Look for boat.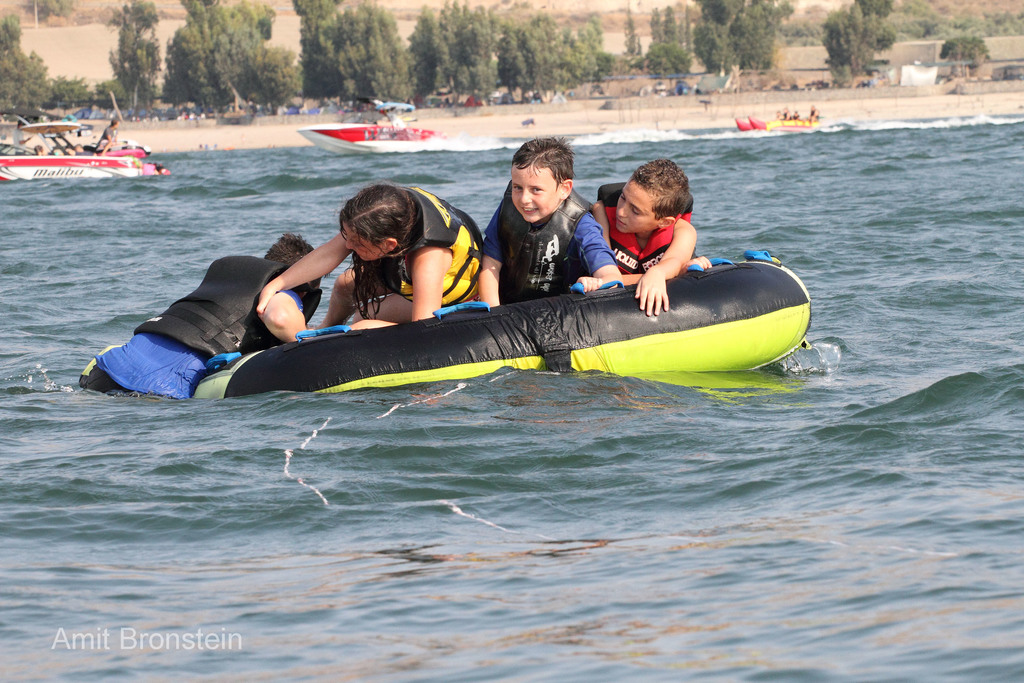
Found: {"left": 731, "top": 114, "right": 830, "bottom": 135}.
